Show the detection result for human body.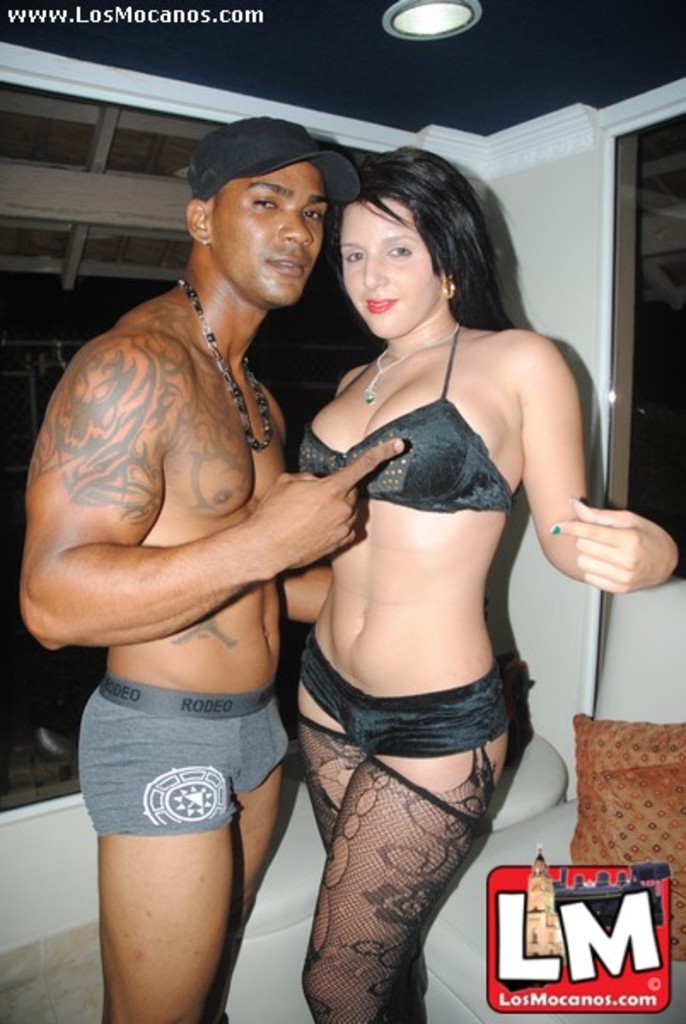
[68,108,375,976].
